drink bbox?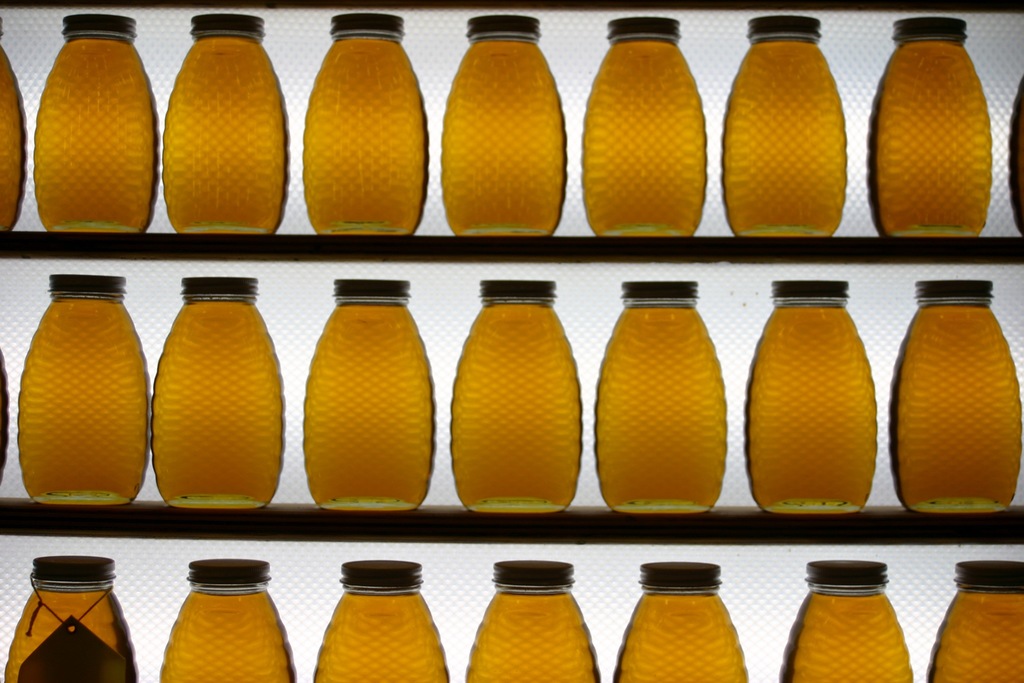
box(31, 38, 153, 229)
